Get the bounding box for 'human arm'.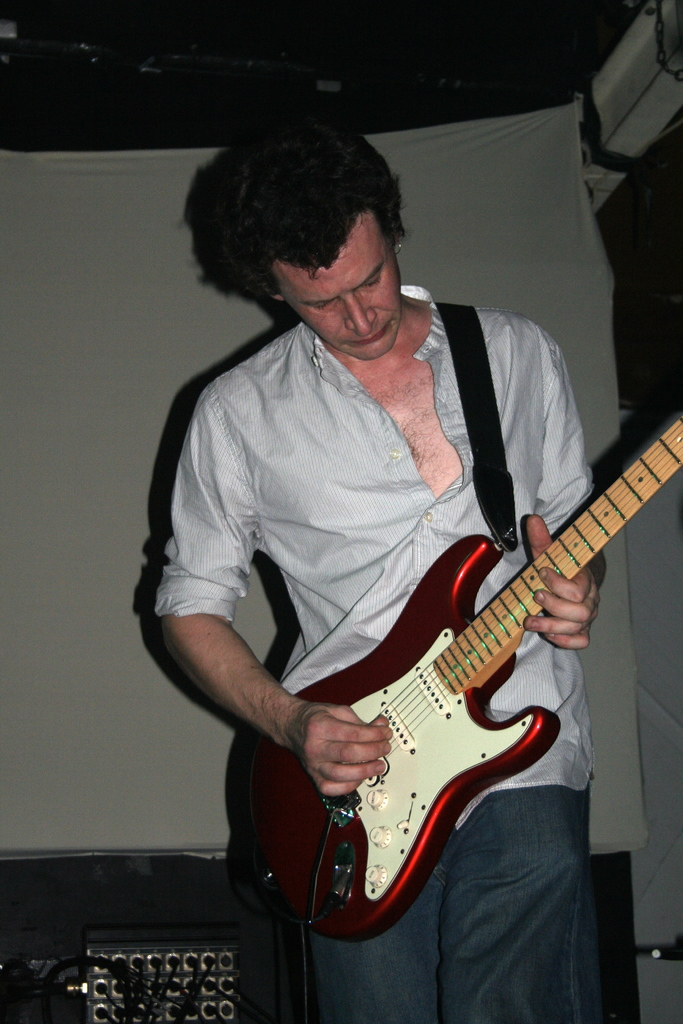
<bbox>527, 330, 609, 652</bbox>.
